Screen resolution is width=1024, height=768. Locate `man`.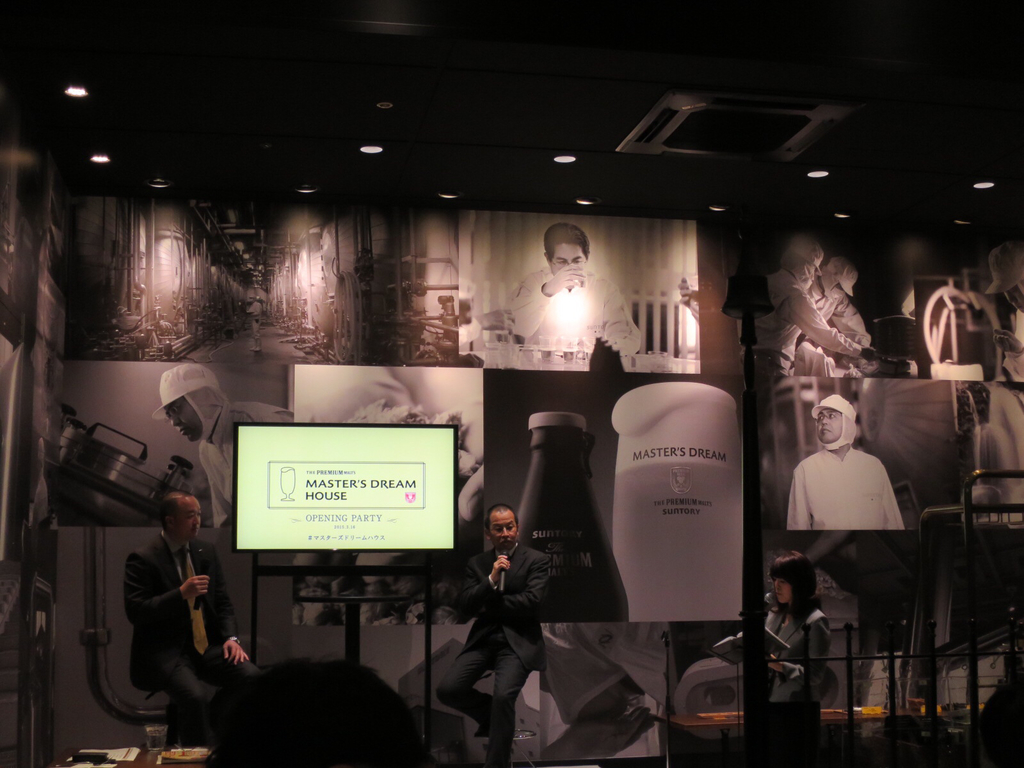
l=787, t=395, r=906, b=531.
